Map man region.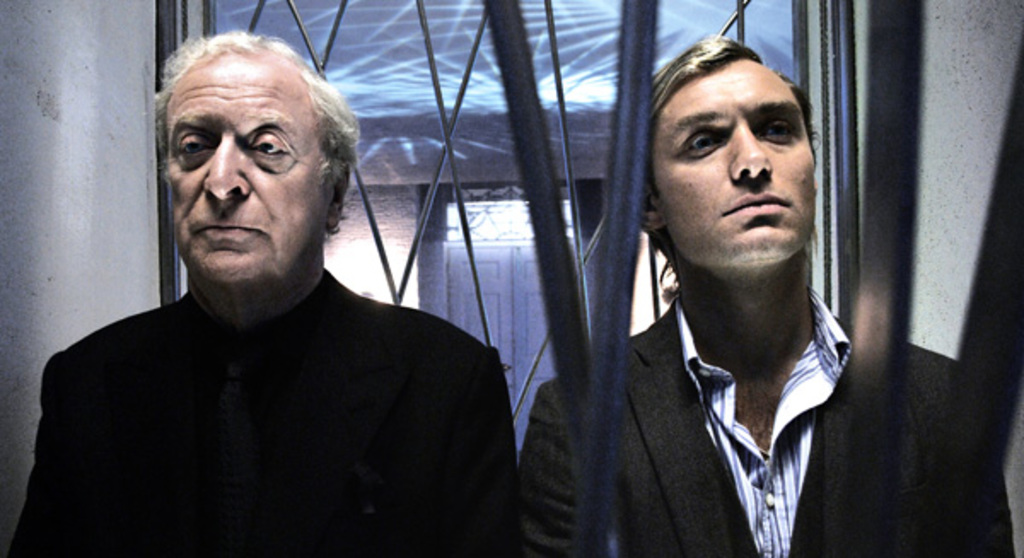
Mapped to [509,44,891,546].
